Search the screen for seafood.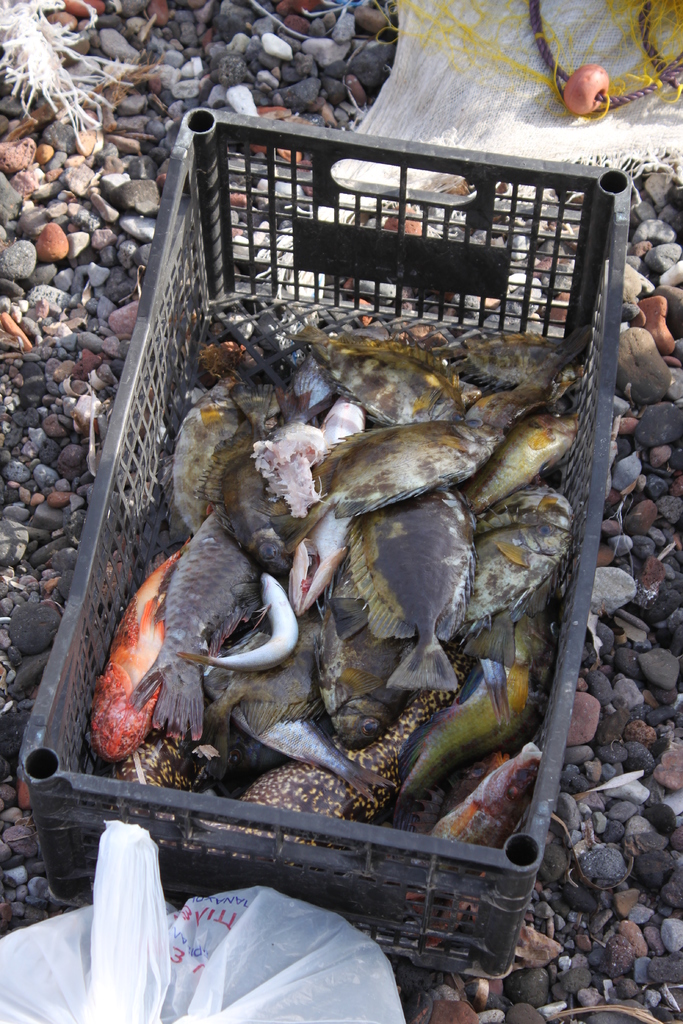
Found at 88 330 597 949.
